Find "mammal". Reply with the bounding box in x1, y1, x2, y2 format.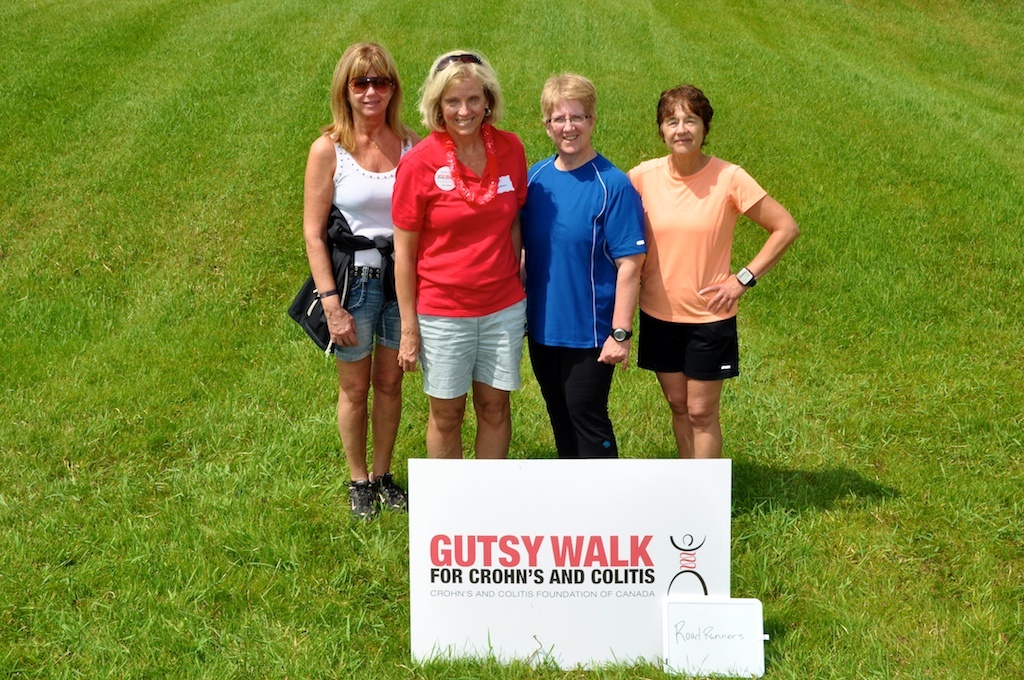
390, 52, 534, 440.
